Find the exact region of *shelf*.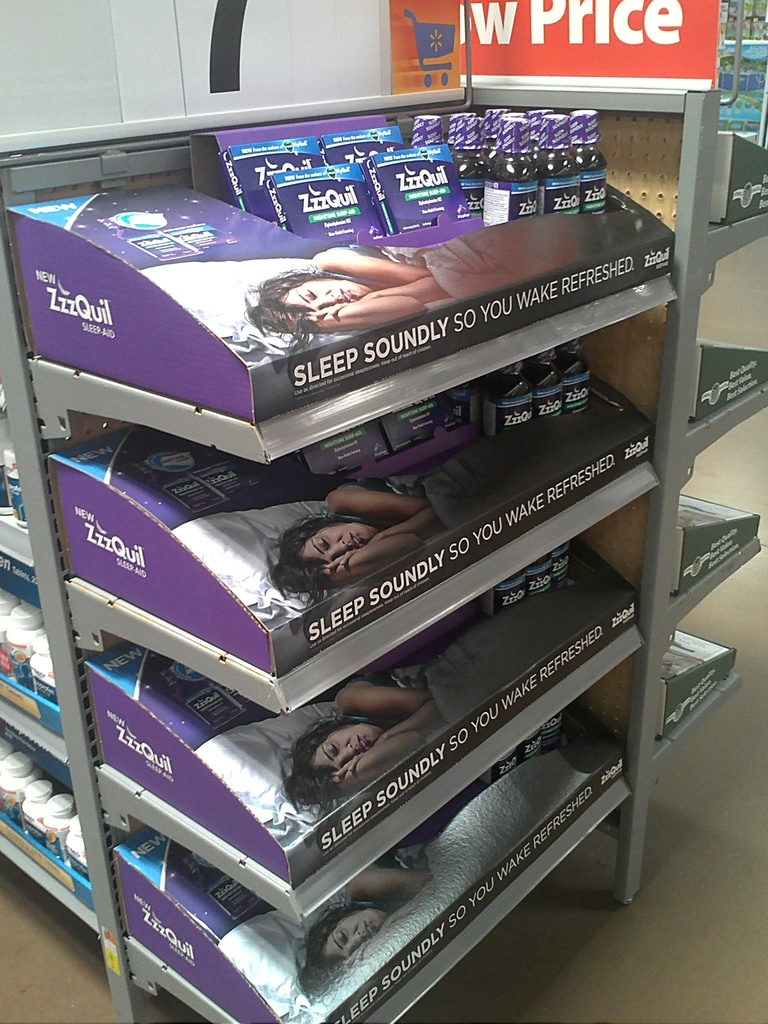
Exact region: box(653, 538, 760, 752).
